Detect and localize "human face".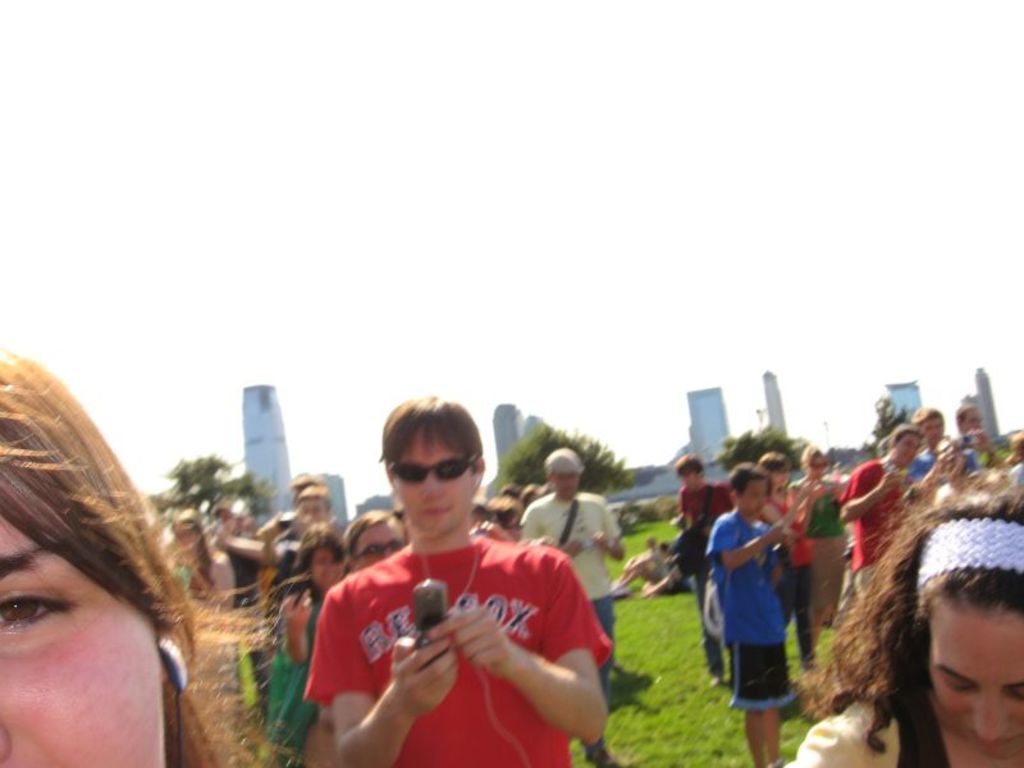
Localized at locate(351, 518, 406, 567).
